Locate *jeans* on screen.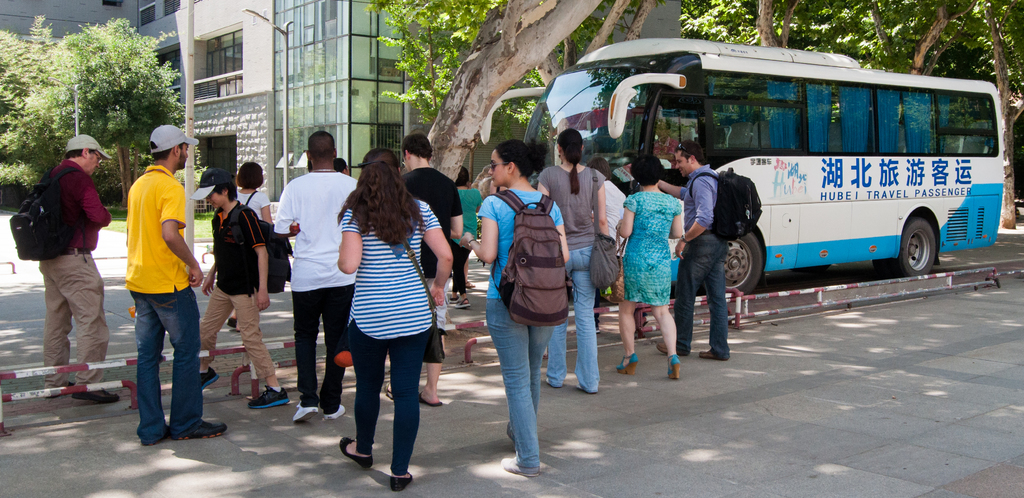
On screen at BBox(115, 283, 198, 451).
